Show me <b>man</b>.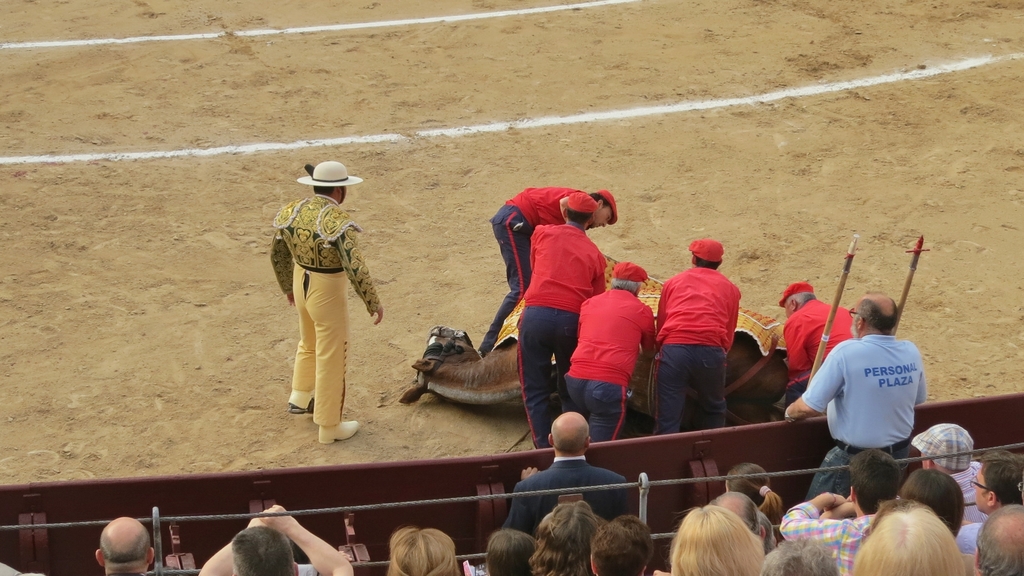
<b>man</b> is here: 975, 502, 1023, 575.
